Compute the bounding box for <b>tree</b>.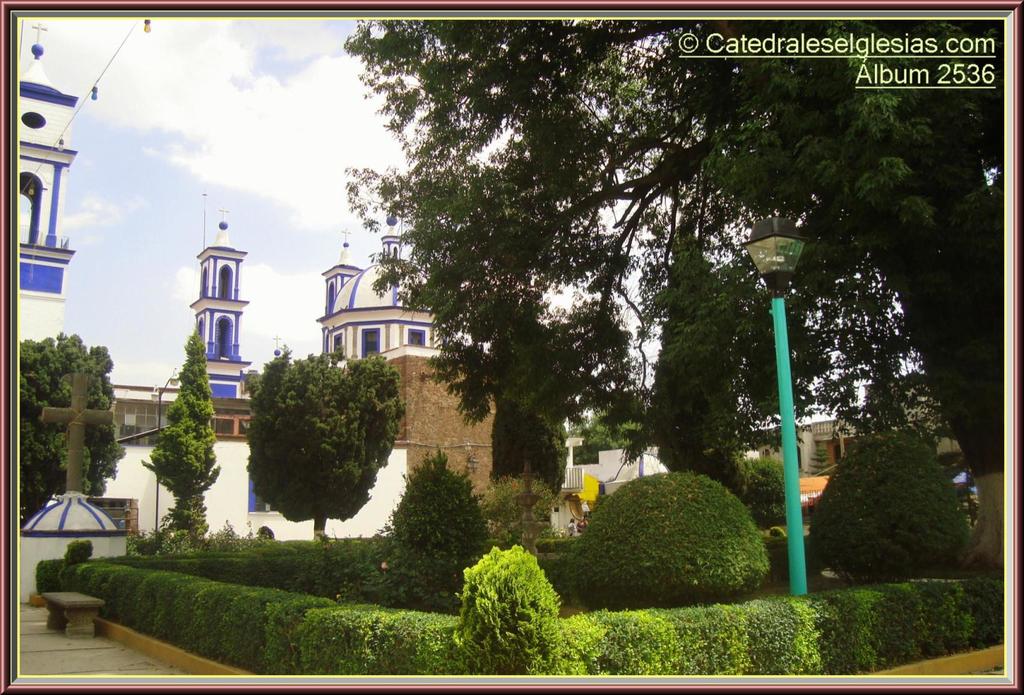
[17, 329, 127, 522].
